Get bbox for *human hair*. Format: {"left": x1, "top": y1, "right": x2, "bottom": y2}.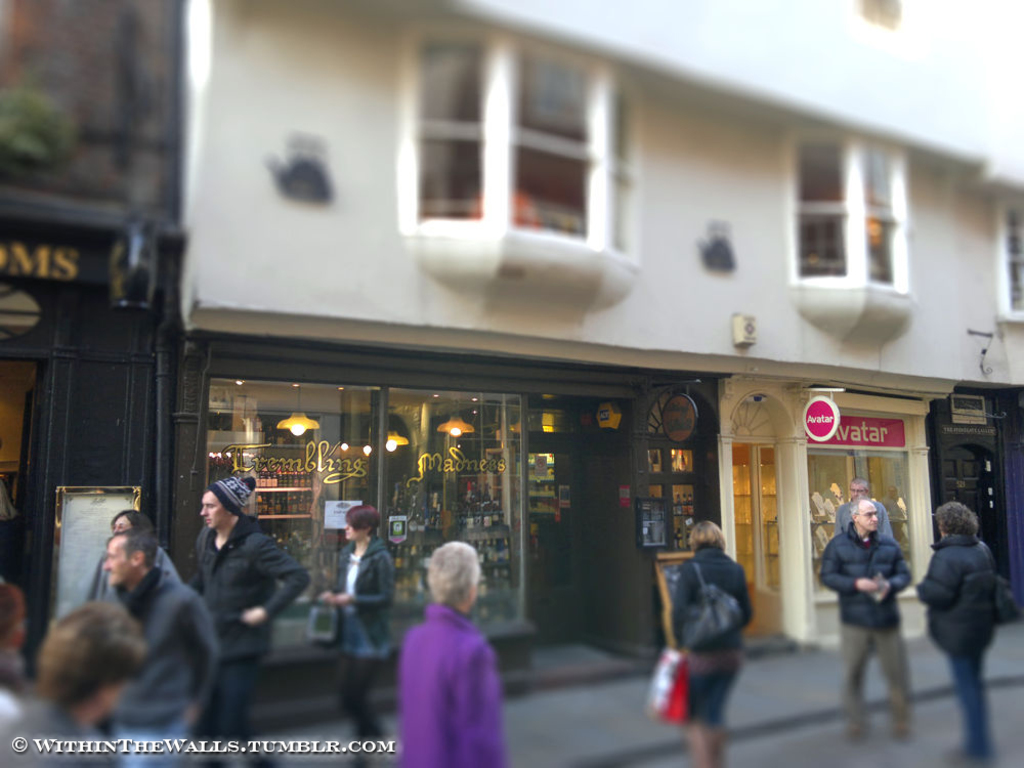
{"left": 689, "top": 520, "right": 724, "bottom": 550}.
